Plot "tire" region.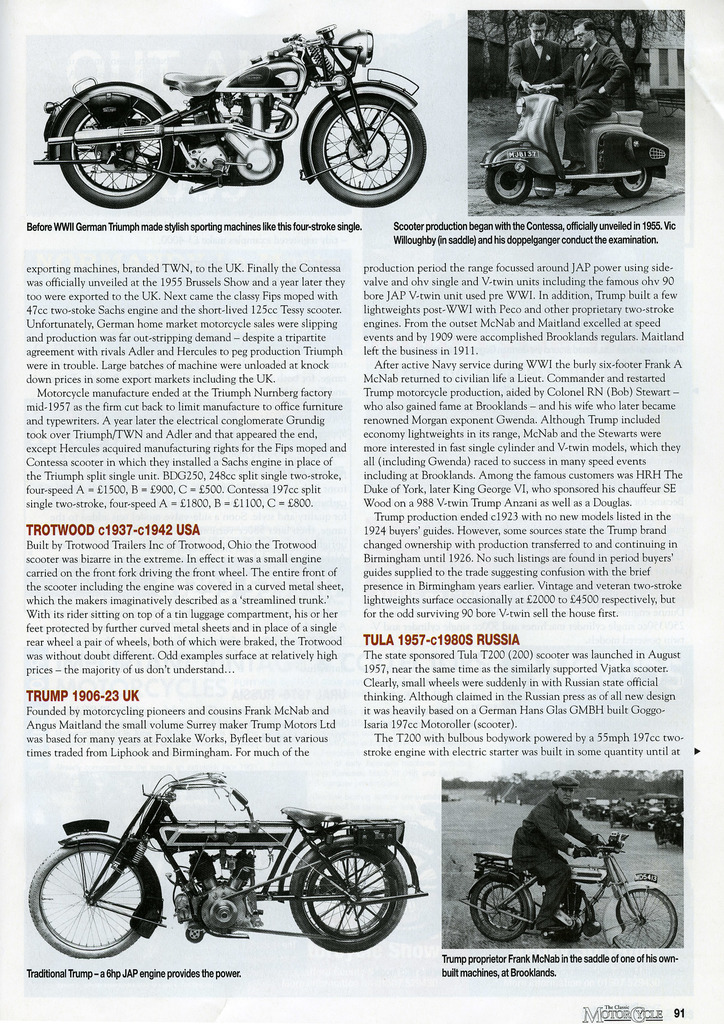
Plotted at select_region(49, 90, 172, 204).
